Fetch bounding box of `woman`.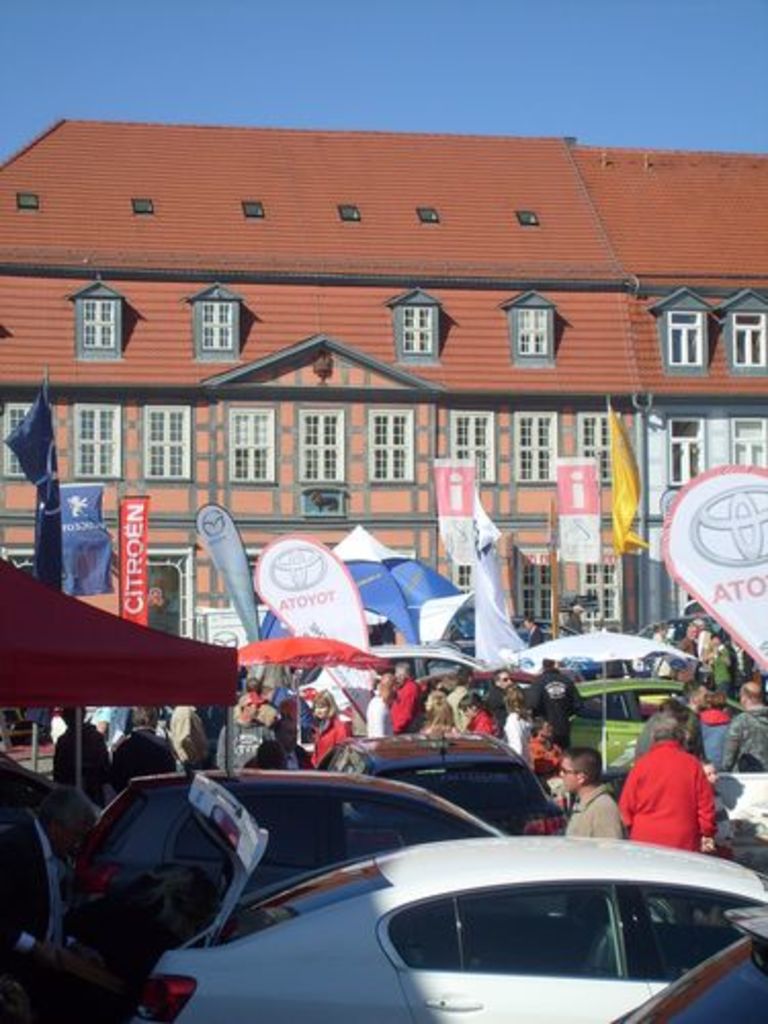
Bbox: [left=414, top=702, right=453, bottom=739].
